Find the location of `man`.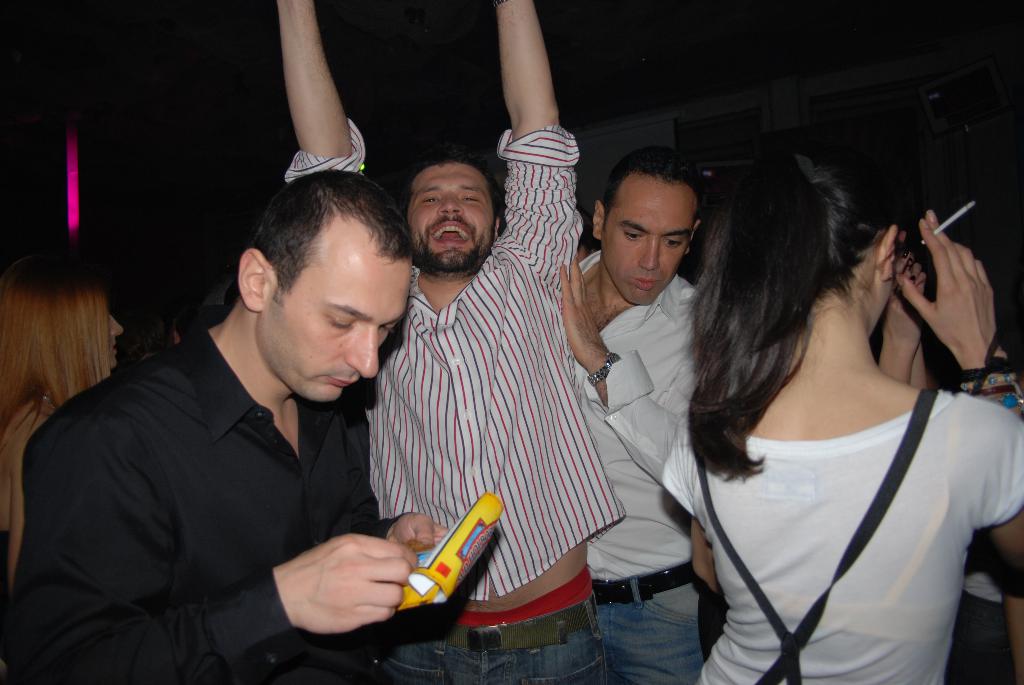
Location: x1=275, y1=0, x2=616, y2=684.
